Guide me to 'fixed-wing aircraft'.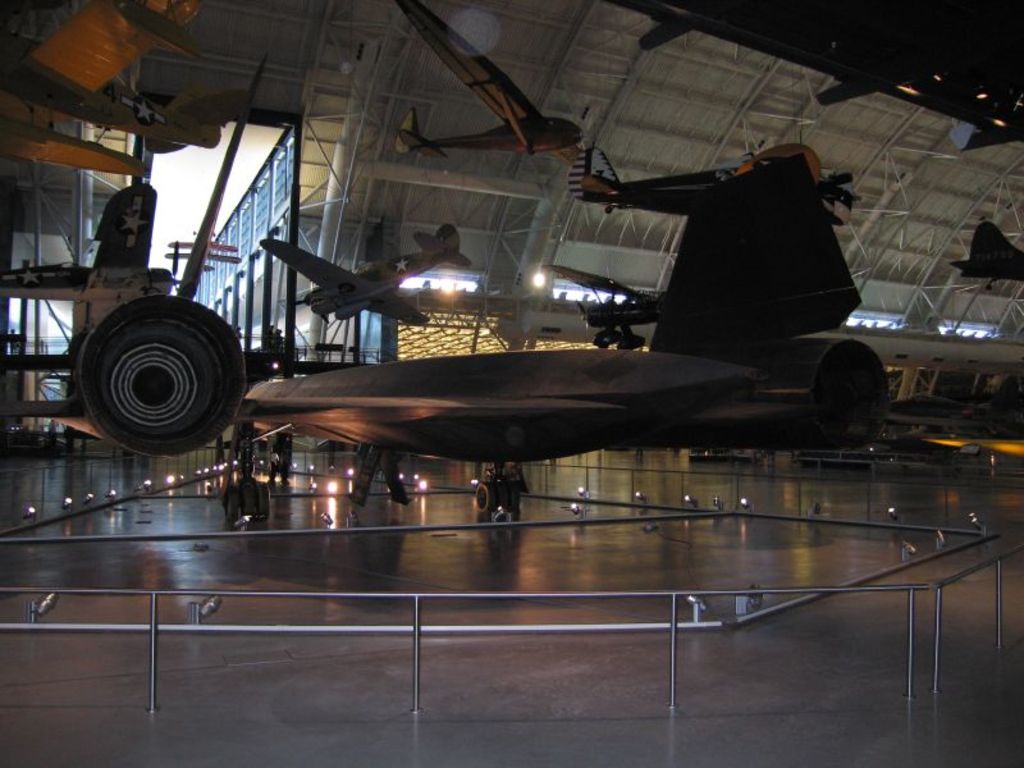
Guidance: 257:242:439:326.
